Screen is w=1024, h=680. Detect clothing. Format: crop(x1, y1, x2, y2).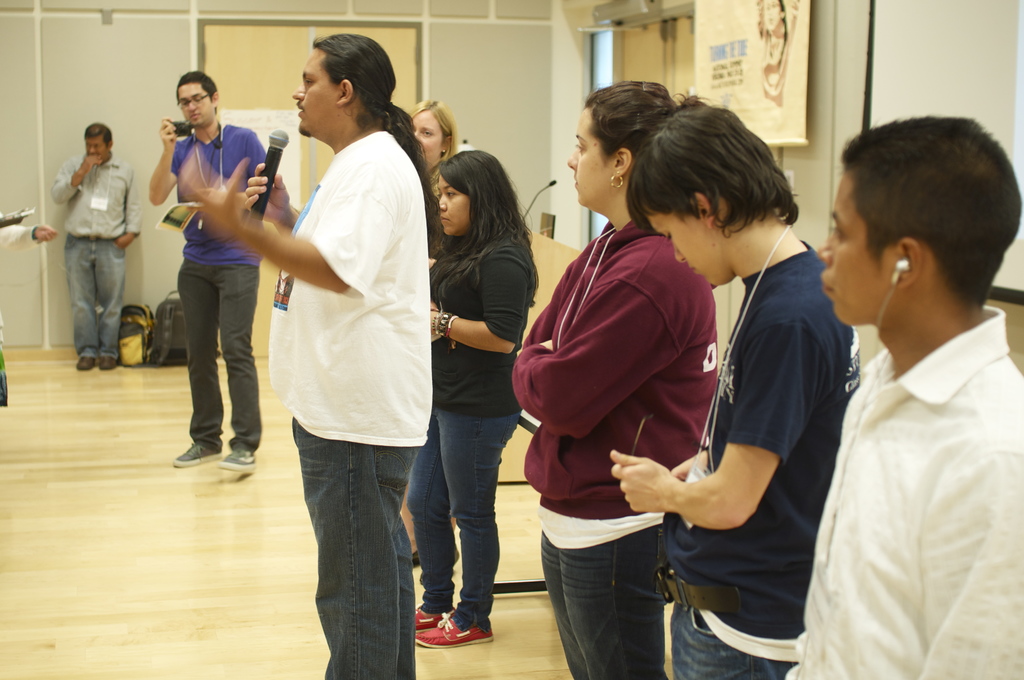
crop(0, 214, 44, 404).
